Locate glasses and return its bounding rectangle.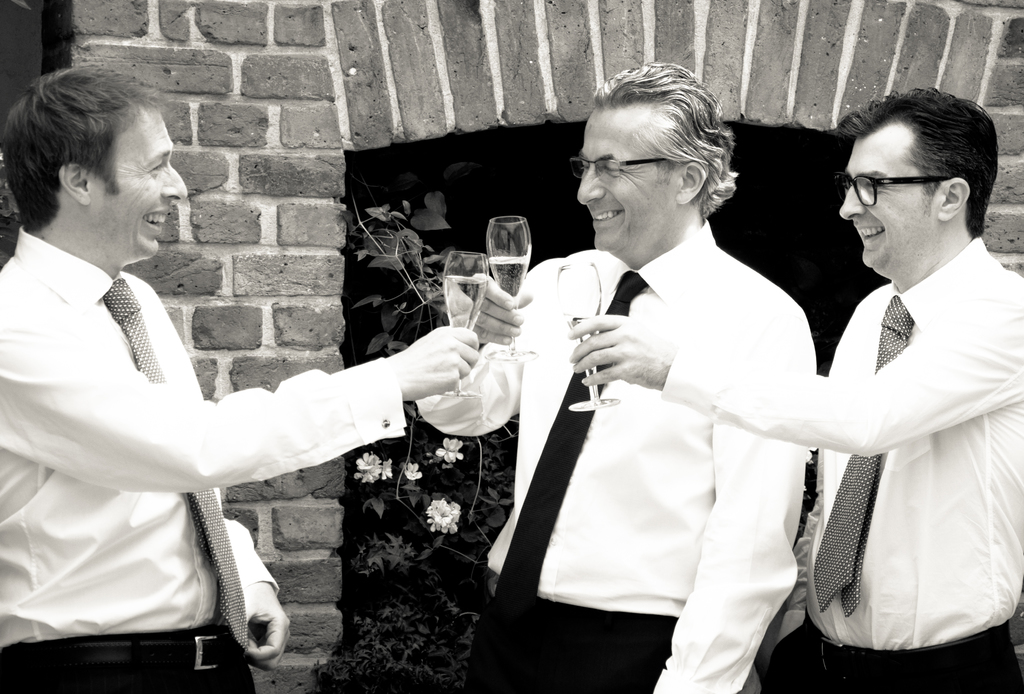
567/154/667/186.
